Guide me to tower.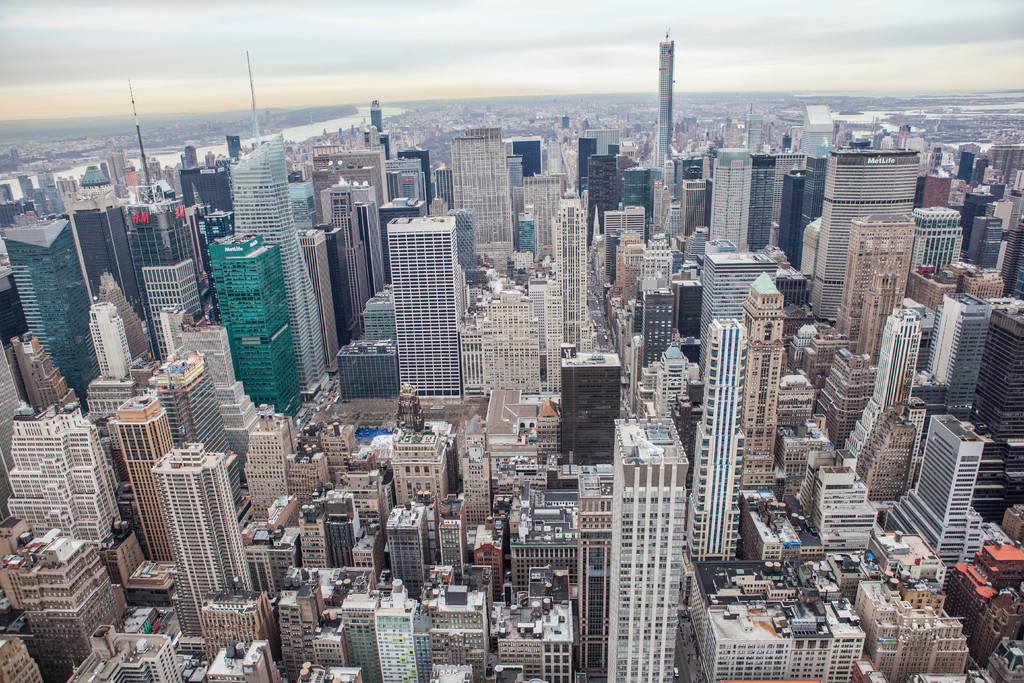
Guidance: box=[691, 322, 737, 558].
